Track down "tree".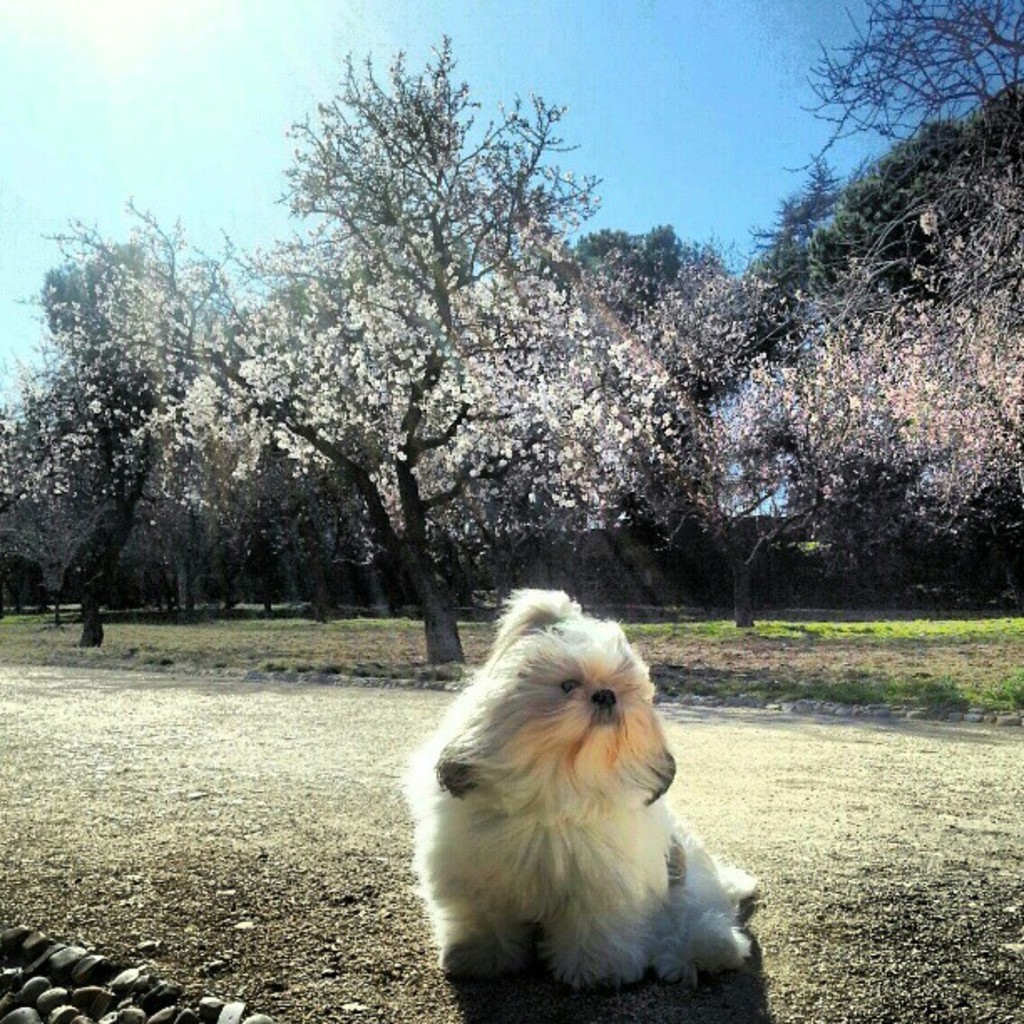
Tracked to 612/169/1022/619.
